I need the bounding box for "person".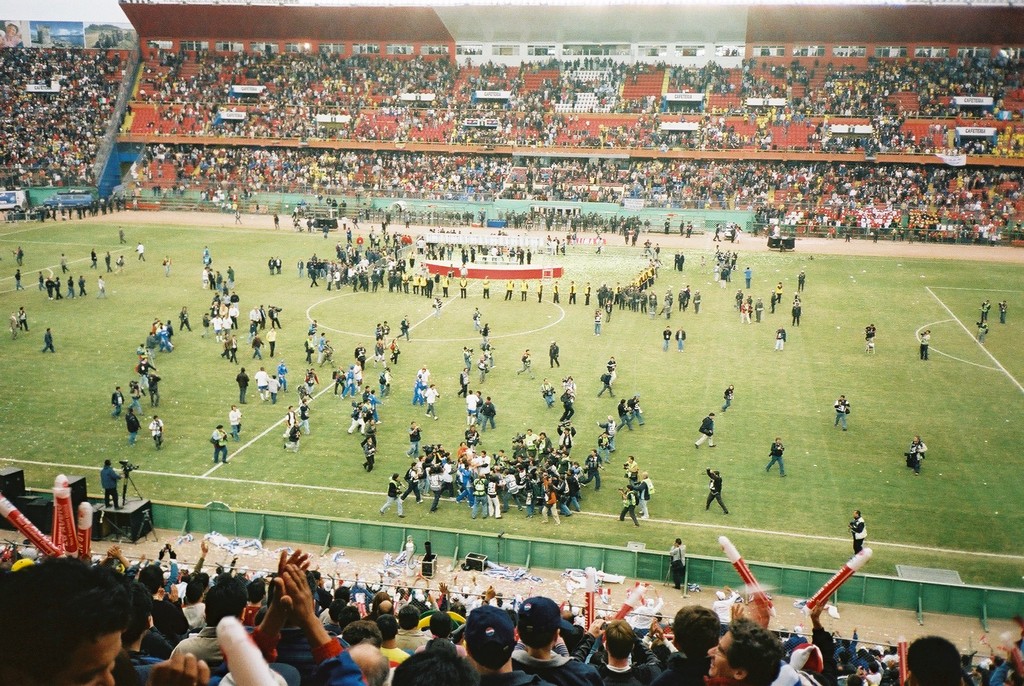
Here it is: <region>799, 274, 809, 289</region>.
